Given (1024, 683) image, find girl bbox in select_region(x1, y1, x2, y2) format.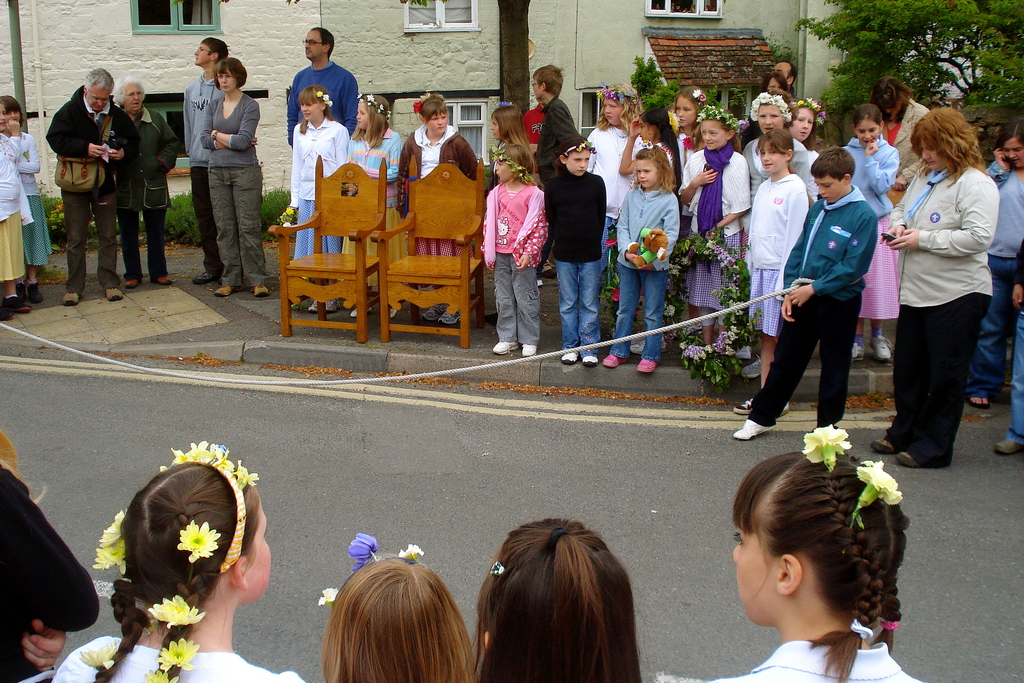
select_region(403, 85, 479, 333).
